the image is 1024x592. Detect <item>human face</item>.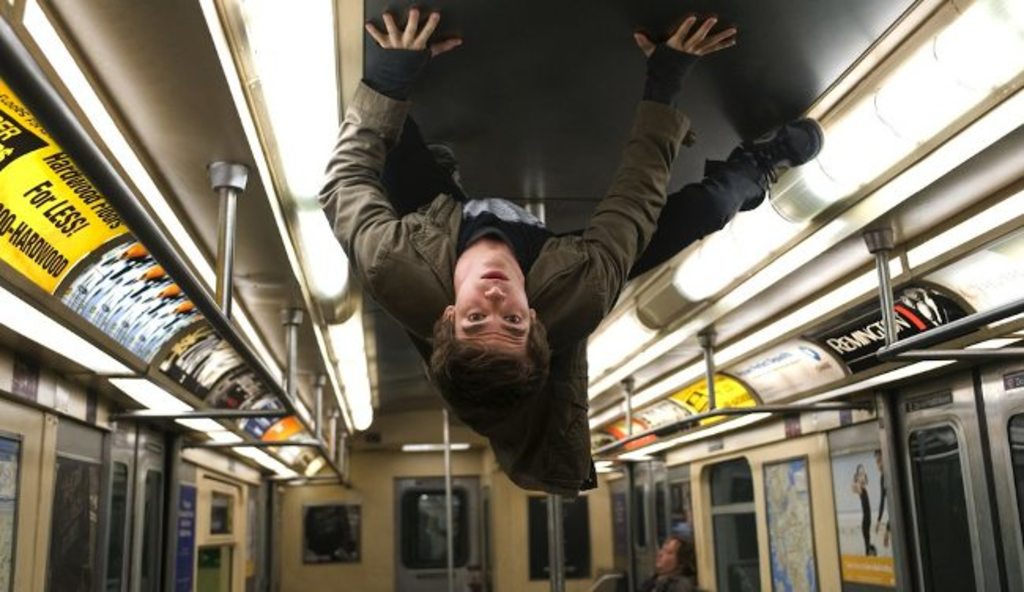
Detection: box=[647, 535, 684, 579].
